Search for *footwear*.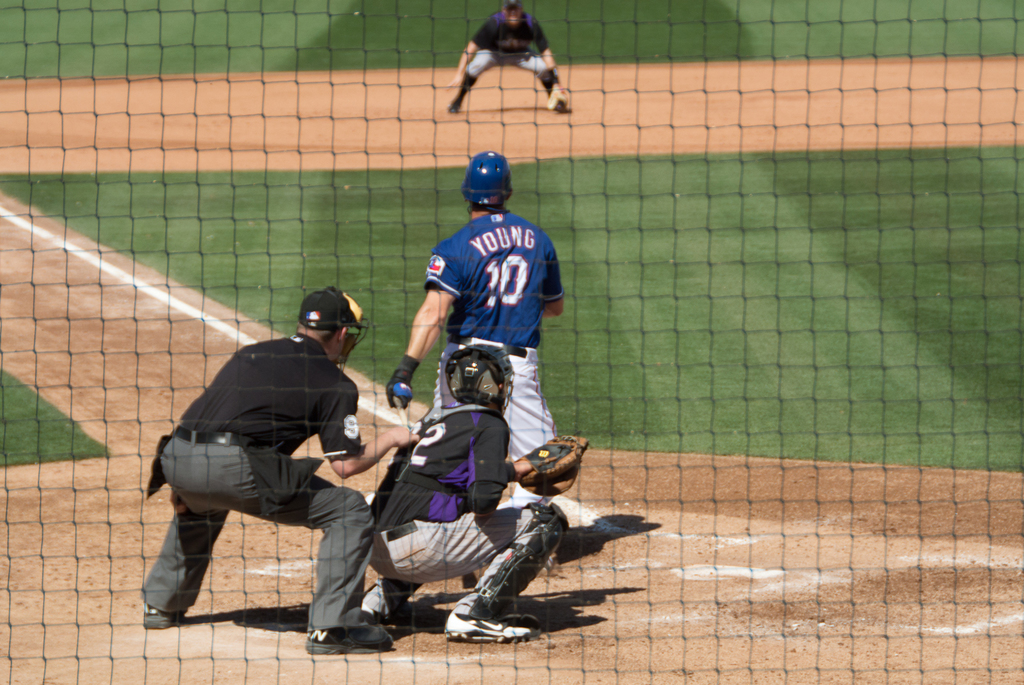
Found at [144,602,177,634].
